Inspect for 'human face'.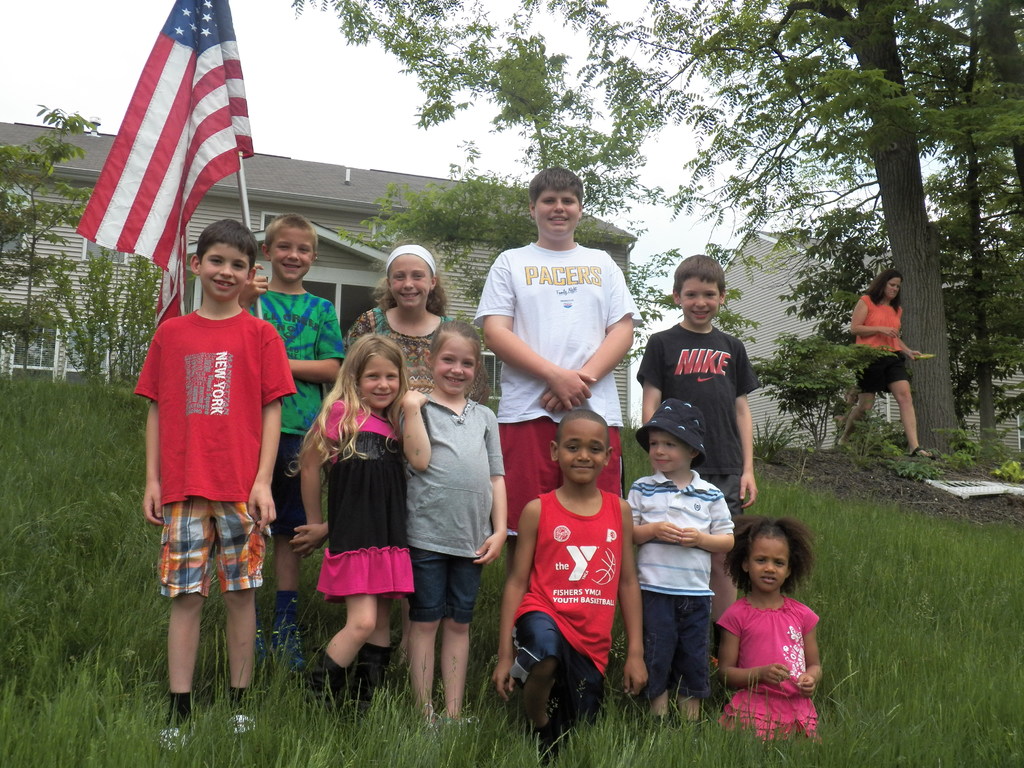
Inspection: <box>199,241,250,301</box>.
